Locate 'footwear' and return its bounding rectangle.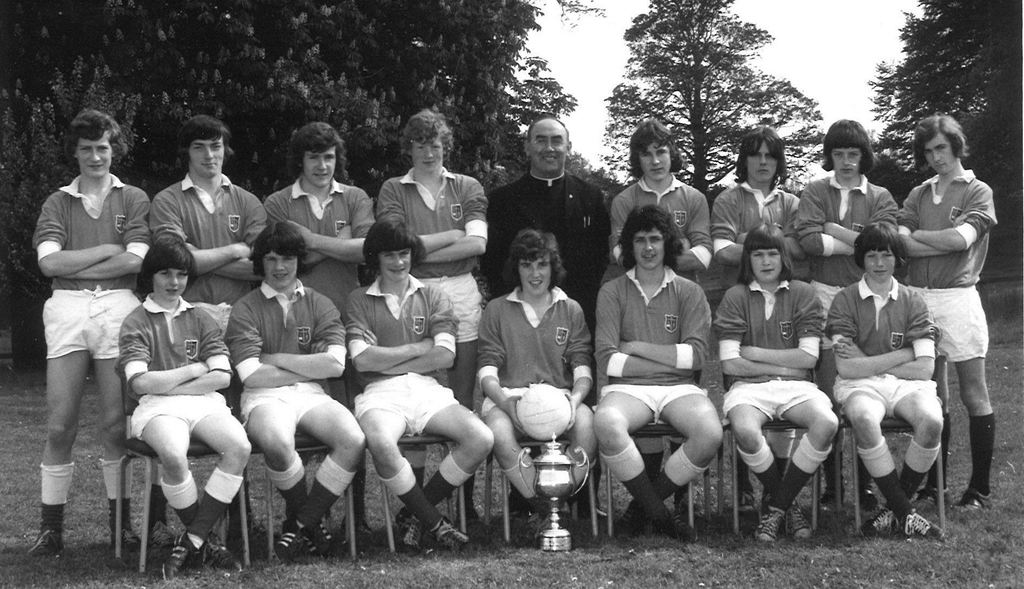
[858, 490, 881, 510].
